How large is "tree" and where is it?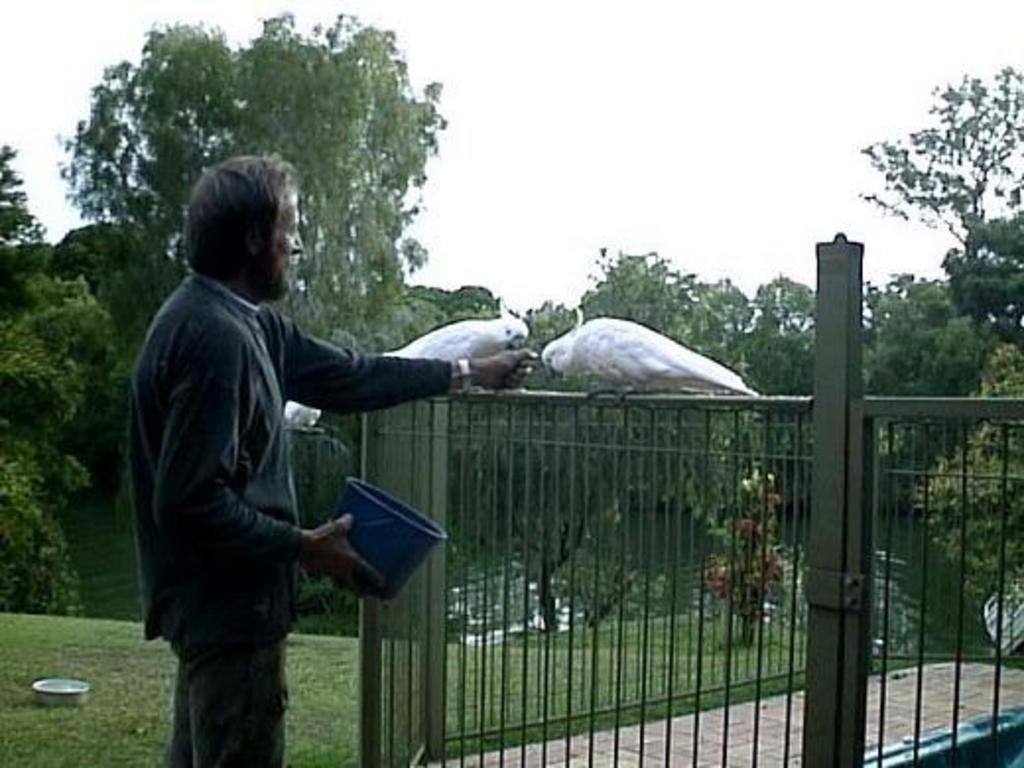
Bounding box: x1=857, y1=65, x2=1022, y2=260.
